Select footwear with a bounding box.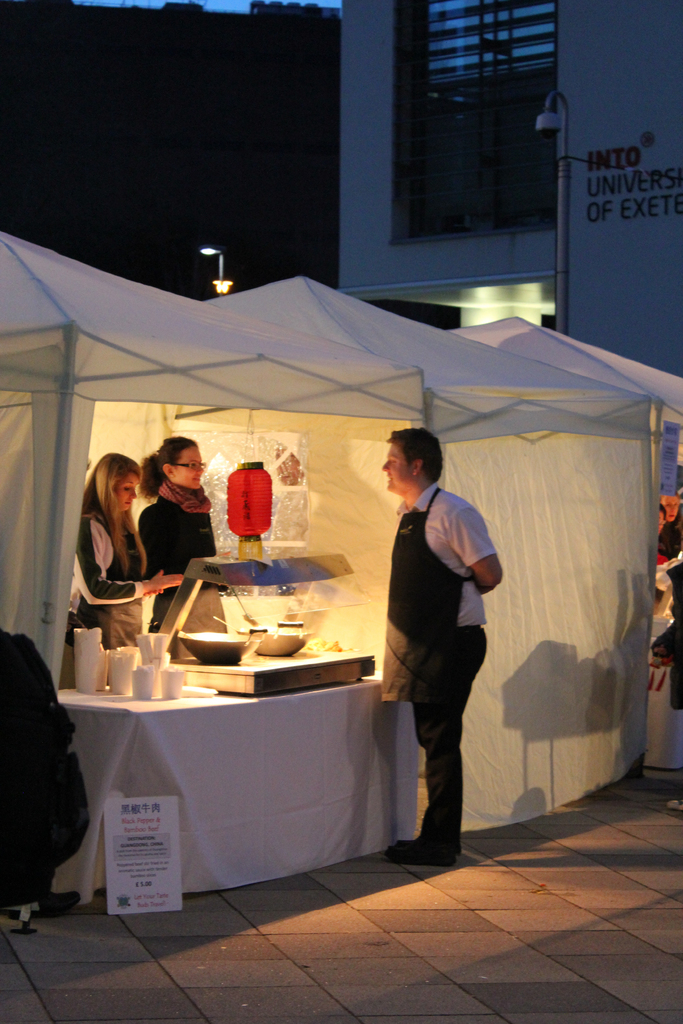
[372, 846, 459, 870].
